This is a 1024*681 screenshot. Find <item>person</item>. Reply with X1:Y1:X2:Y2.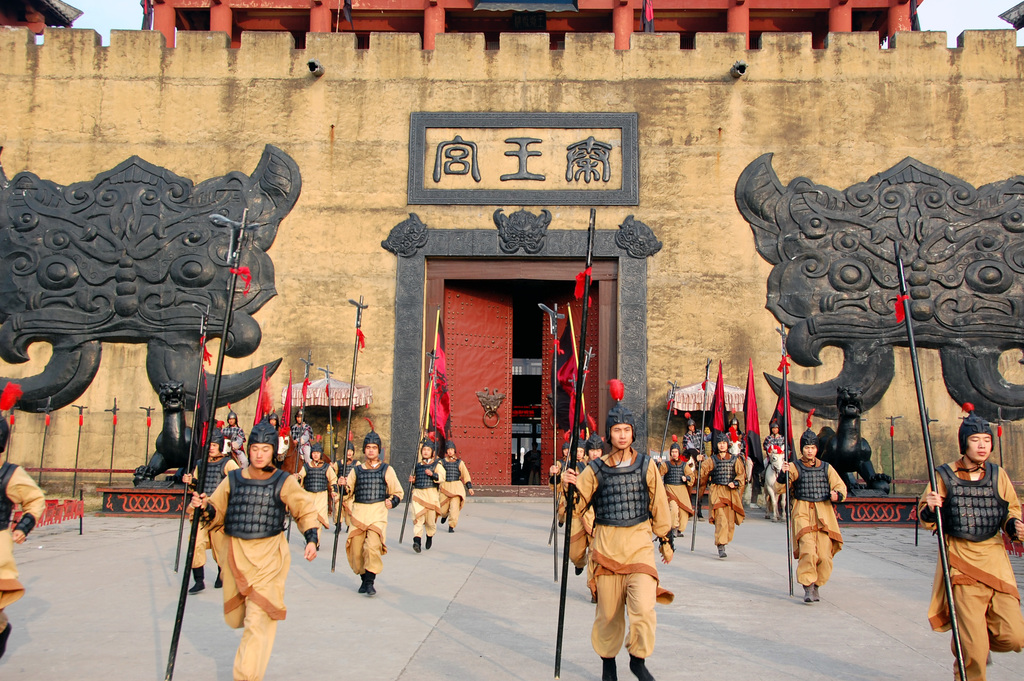
0:382:45:662.
